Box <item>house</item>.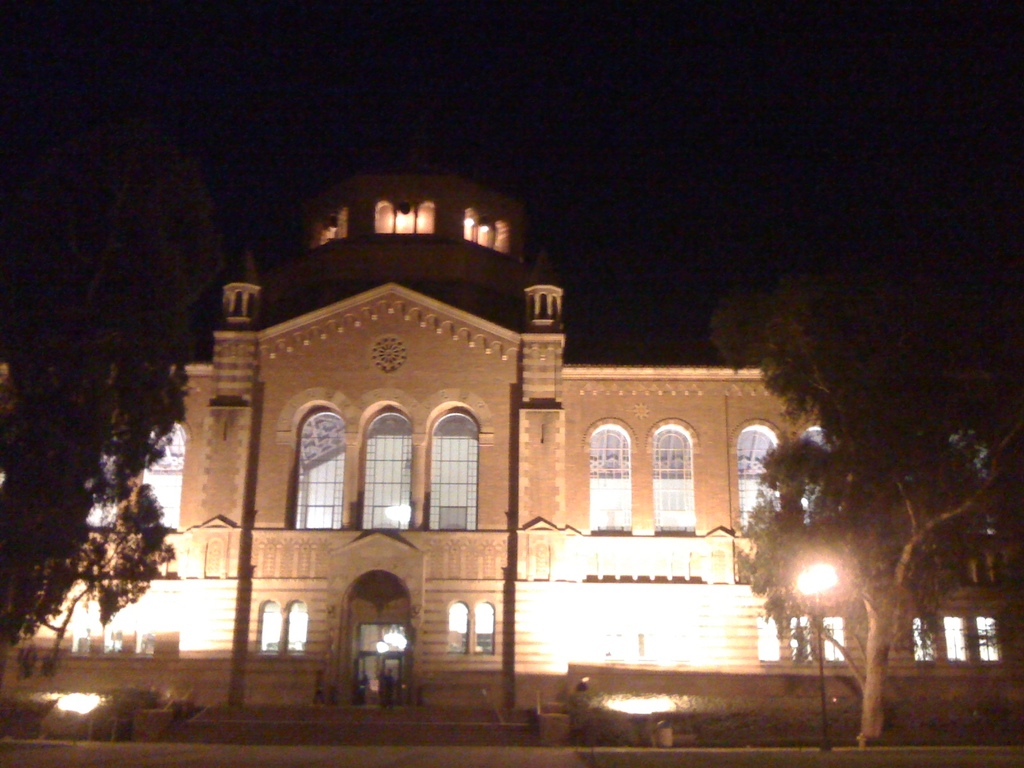
0/109/1023/737.
